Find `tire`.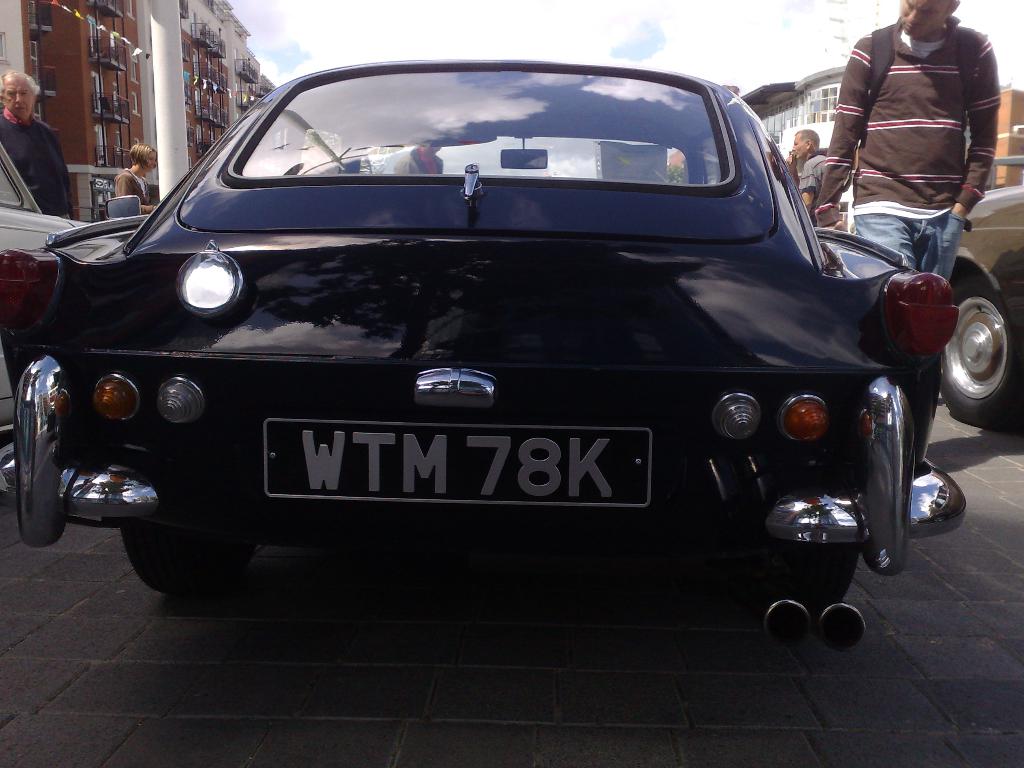
BBox(799, 552, 865, 614).
